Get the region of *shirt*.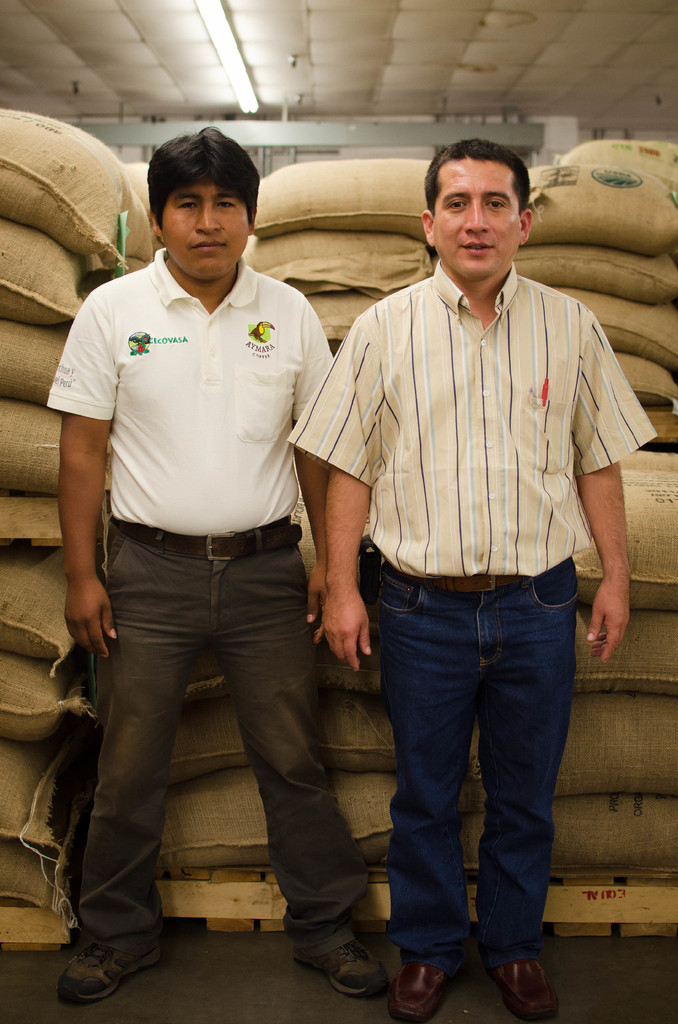
select_region(327, 231, 627, 571).
